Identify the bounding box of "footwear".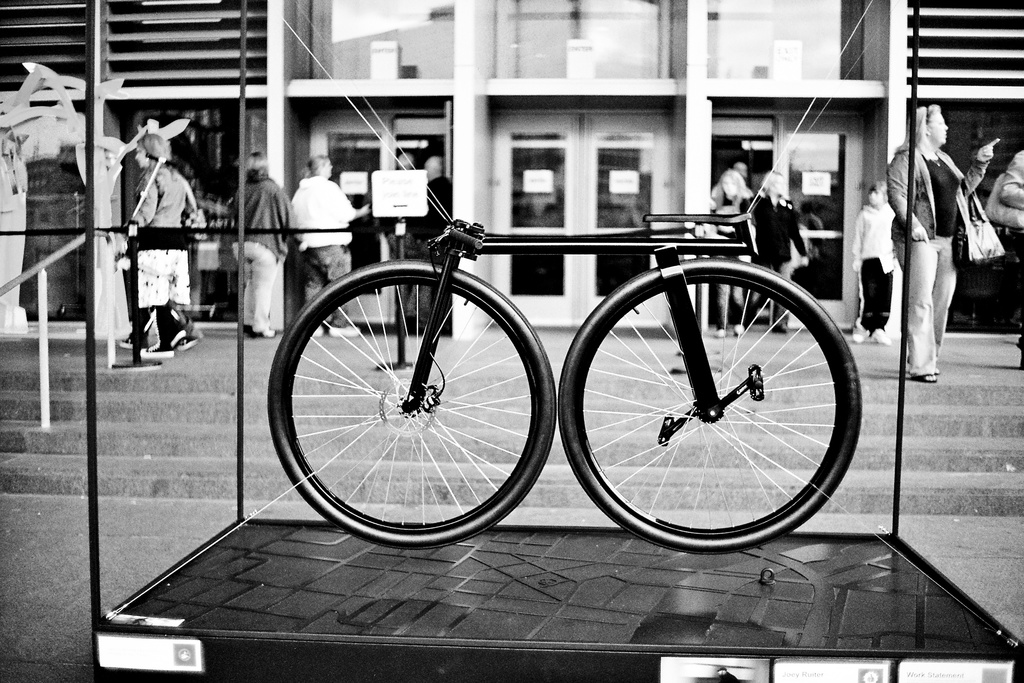
<bbox>907, 369, 937, 386</bbox>.
